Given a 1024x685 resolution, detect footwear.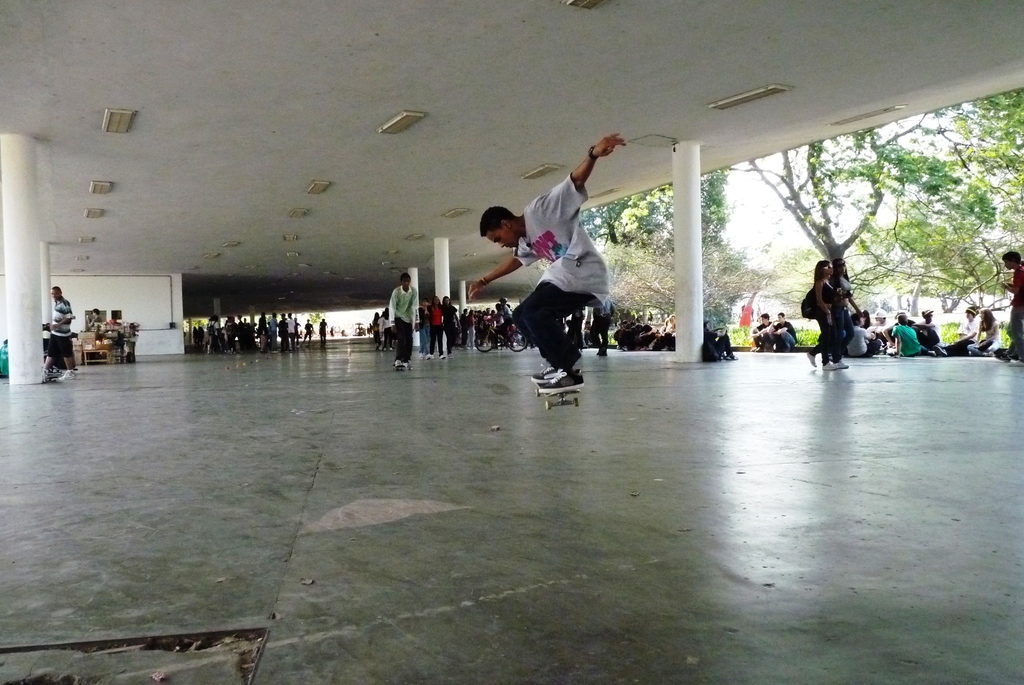
region(928, 344, 951, 355).
